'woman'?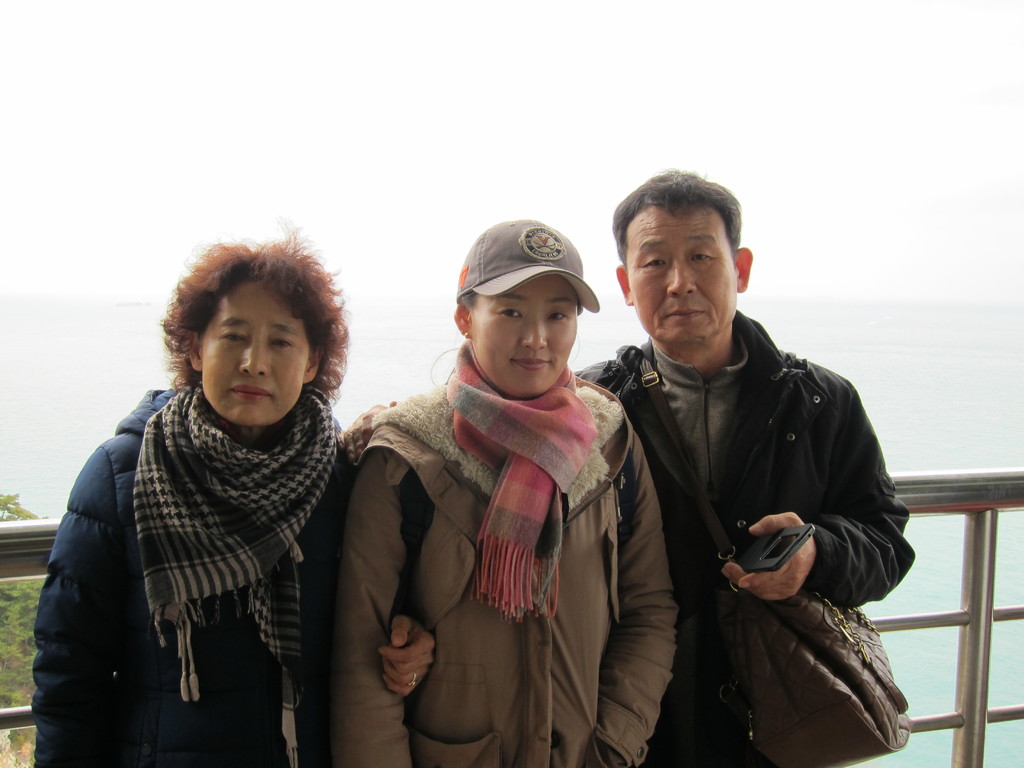
[26,214,435,767]
